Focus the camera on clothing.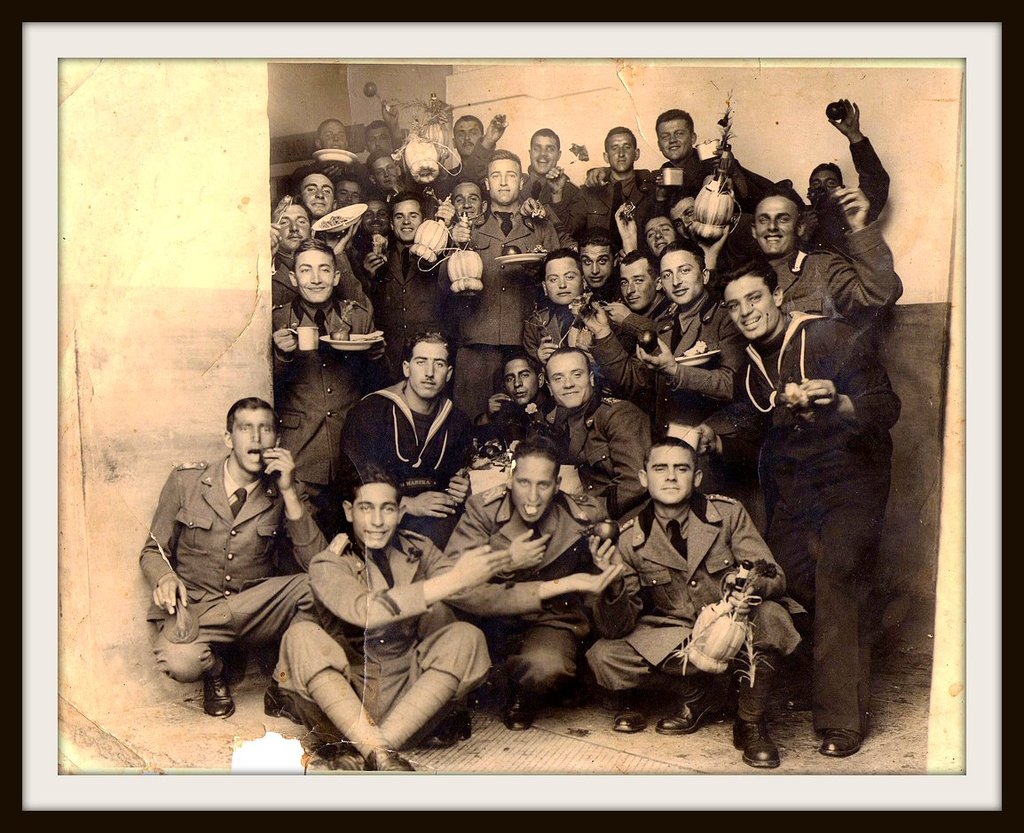
Focus region: [265, 527, 538, 769].
